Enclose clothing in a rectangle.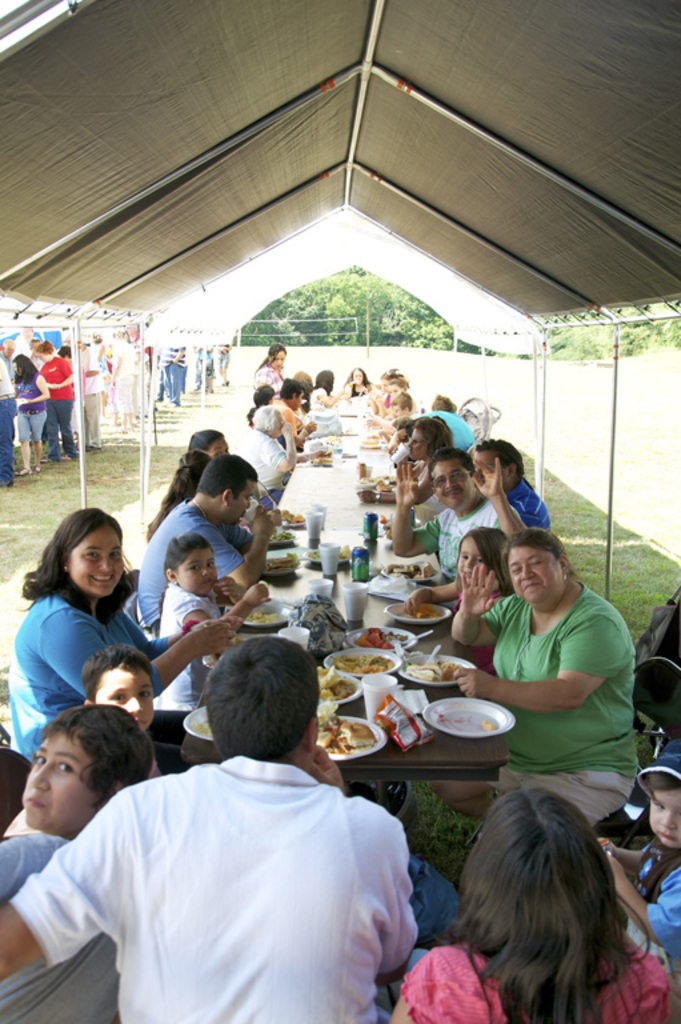
x1=504, y1=488, x2=550, y2=543.
